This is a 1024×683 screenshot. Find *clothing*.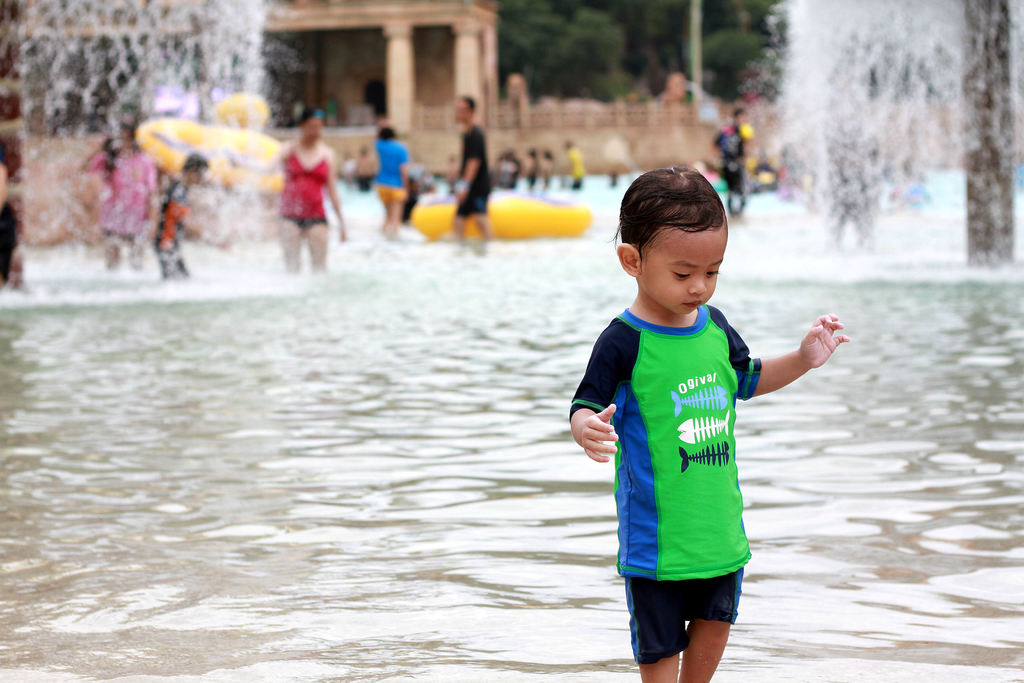
Bounding box: locate(80, 142, 161, 239).
